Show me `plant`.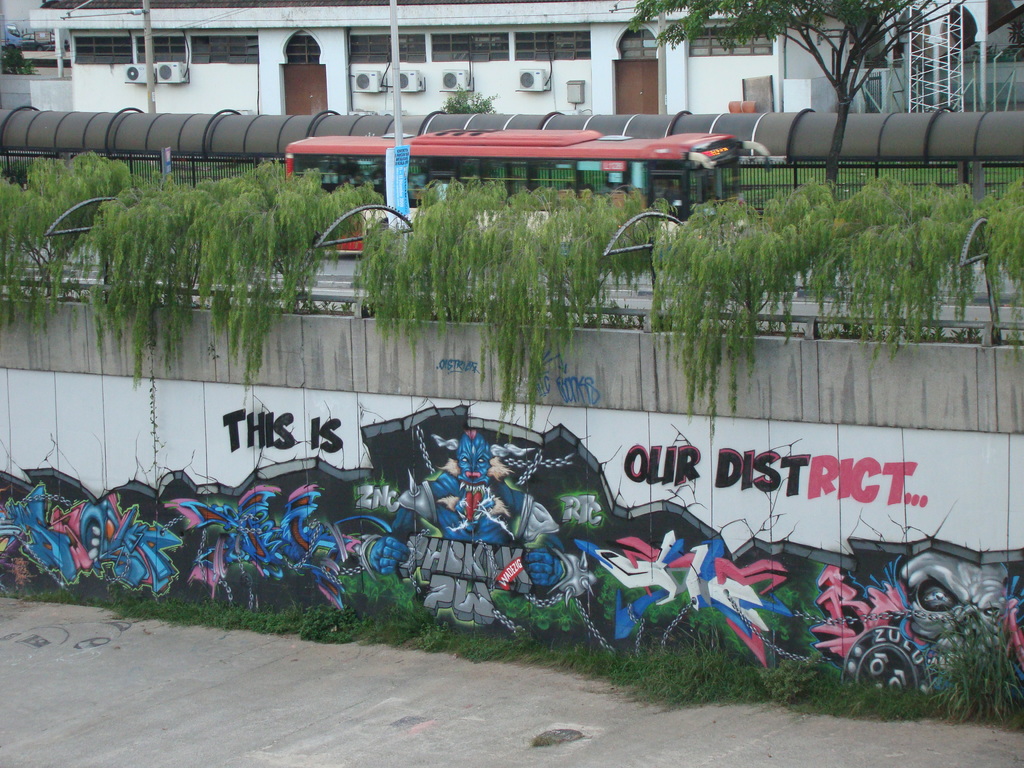
`plant` is here: Rect(630, 189, 982, 438).
